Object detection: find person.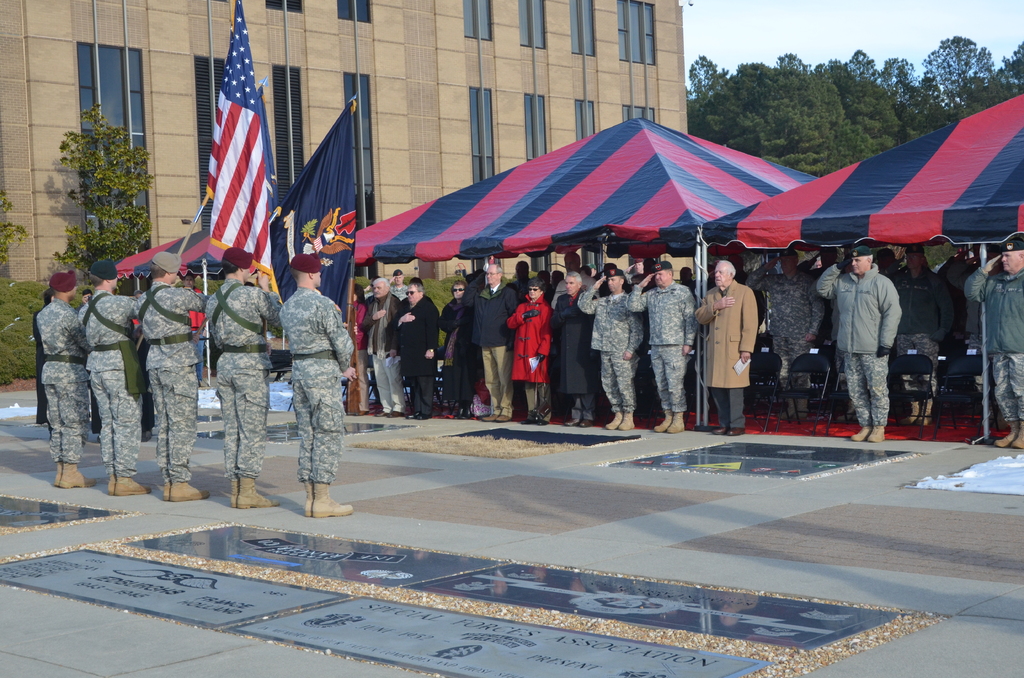
578:272:646:428.
